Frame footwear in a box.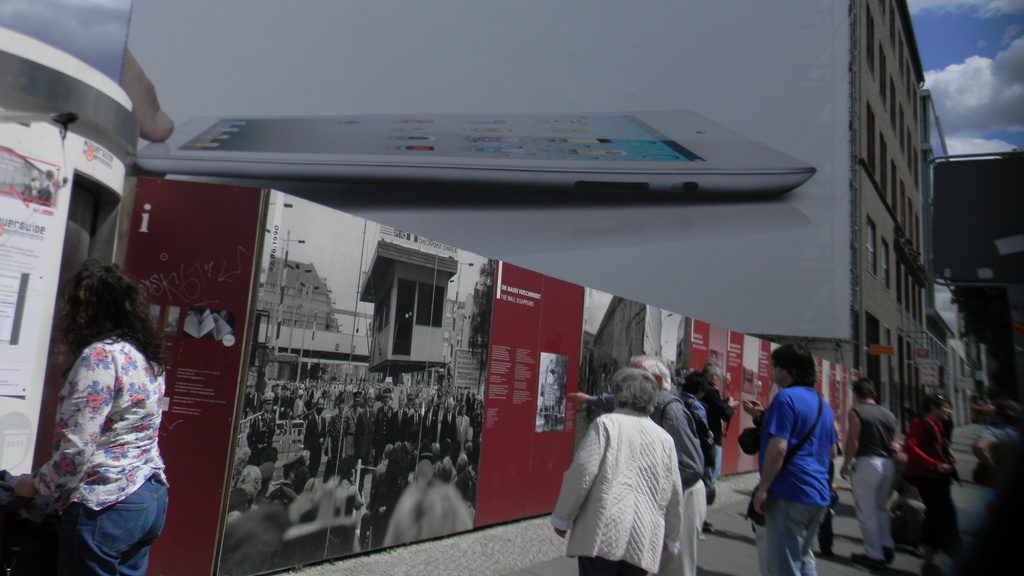
pyautogui.locateOnScreen(848, 554, 886, 573).
